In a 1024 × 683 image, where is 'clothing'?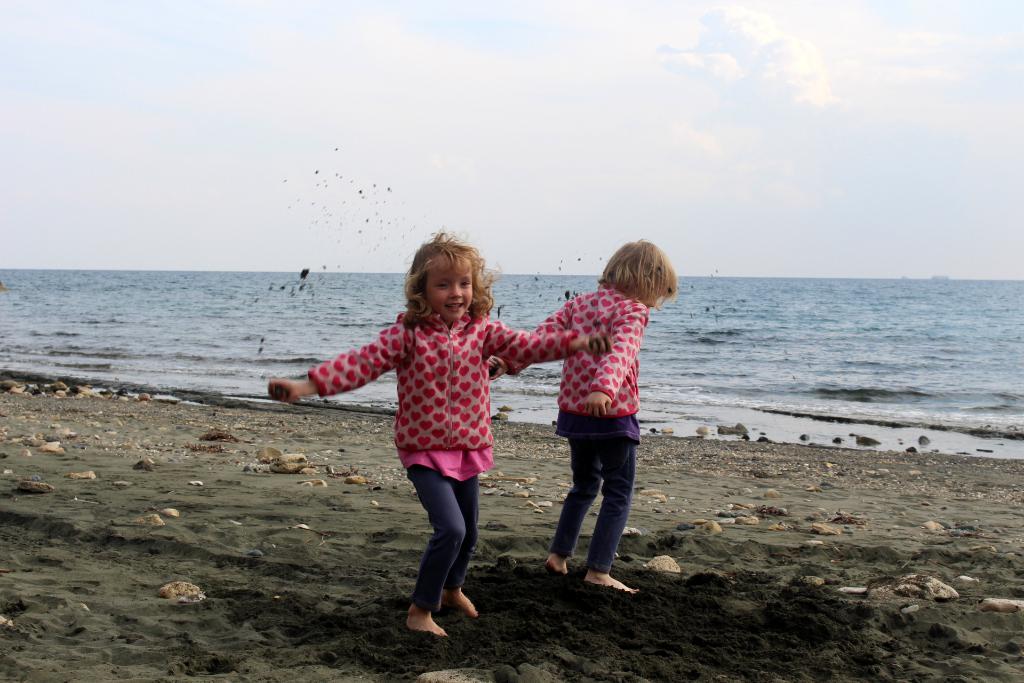
detection(308, 303, 598, 605).
